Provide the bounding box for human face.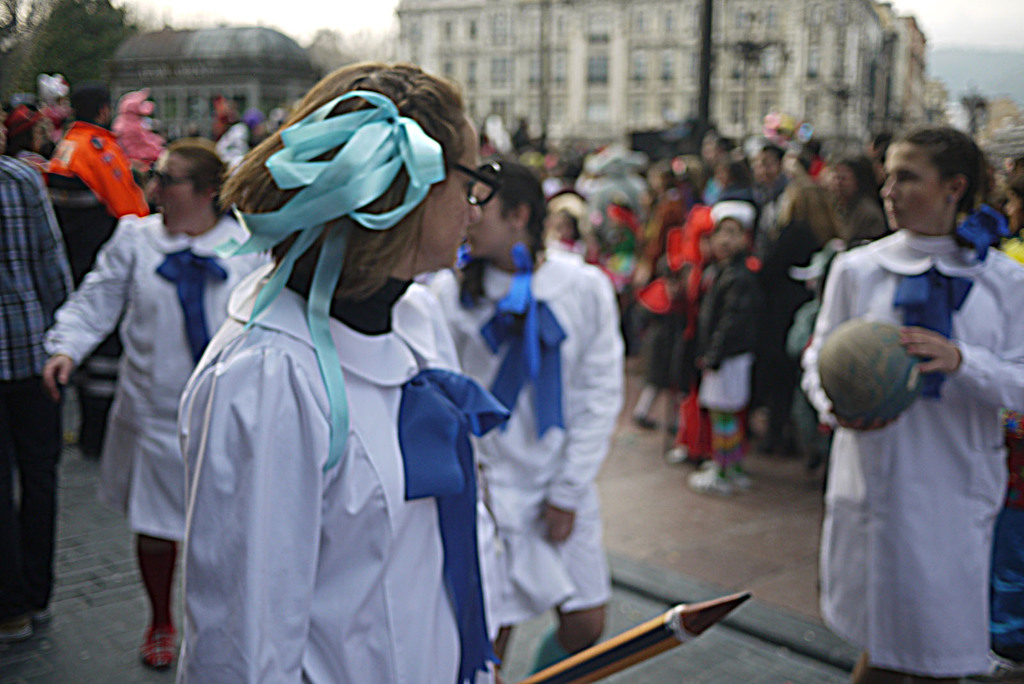
region(147, 152, 196, 226).
